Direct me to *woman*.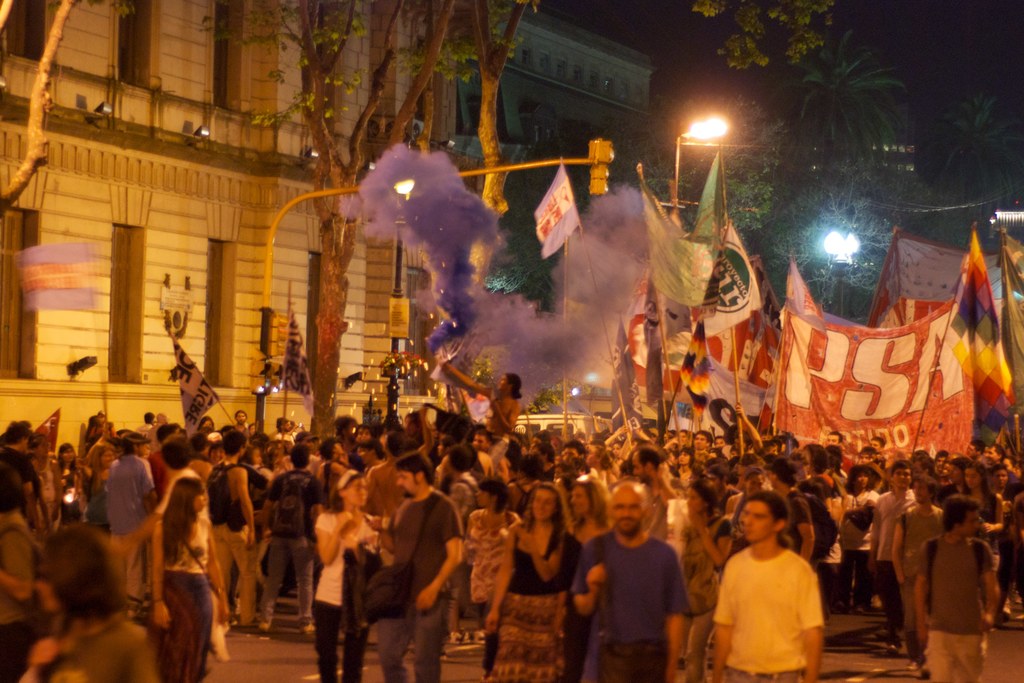
Direction: (left=315, top=469, right=384, bottom=682).
